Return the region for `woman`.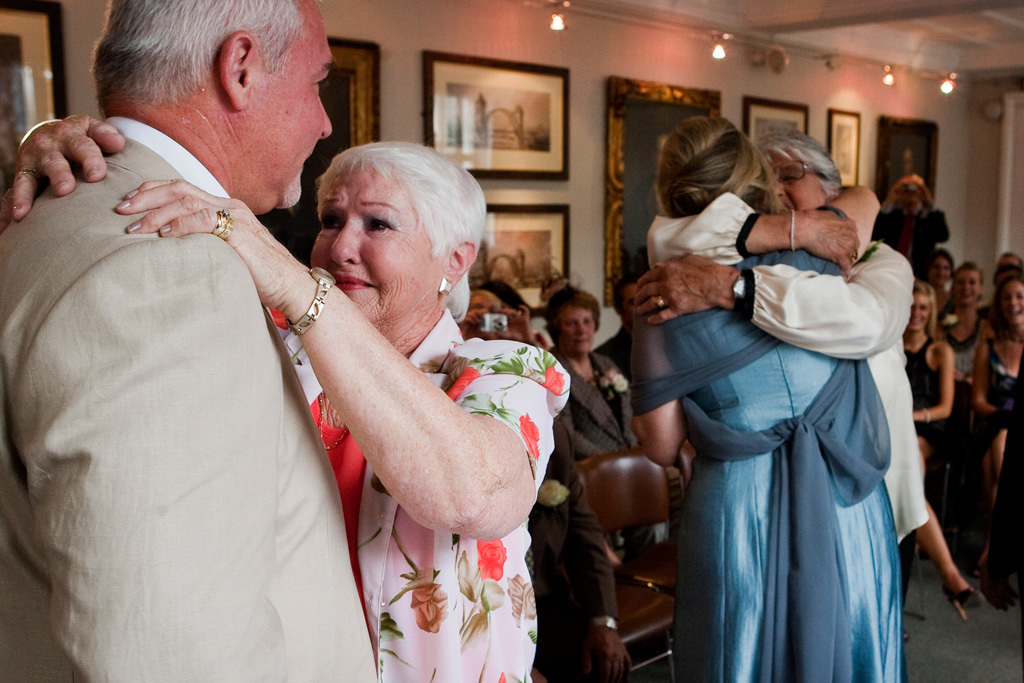
970,274,1023,568.
